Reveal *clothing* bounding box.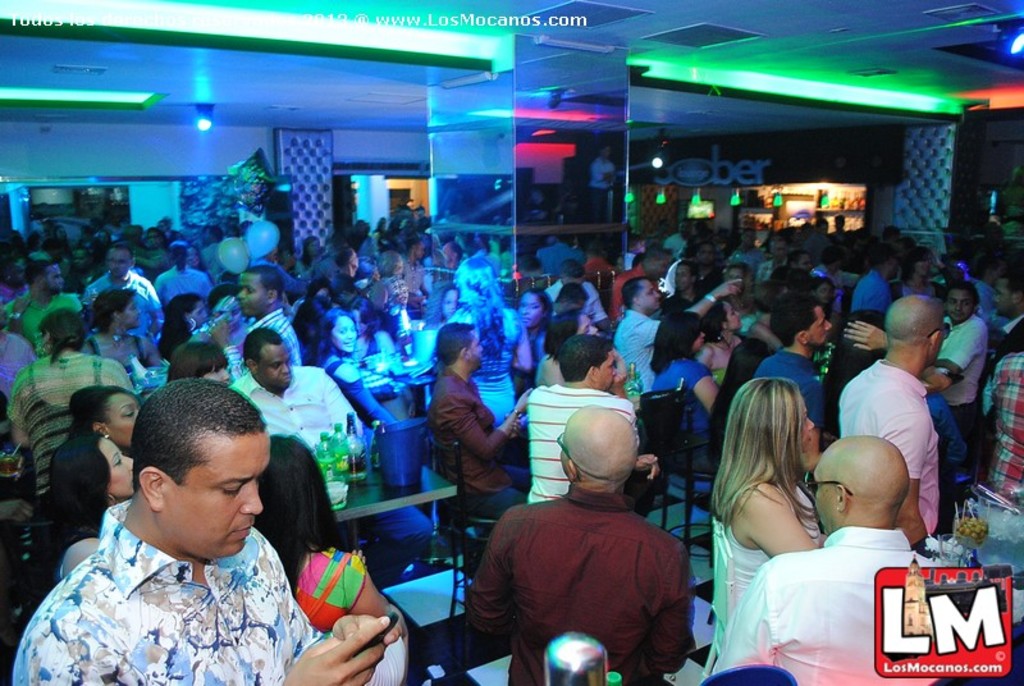
Revealed: bbox(12, 504, 317, 685).
